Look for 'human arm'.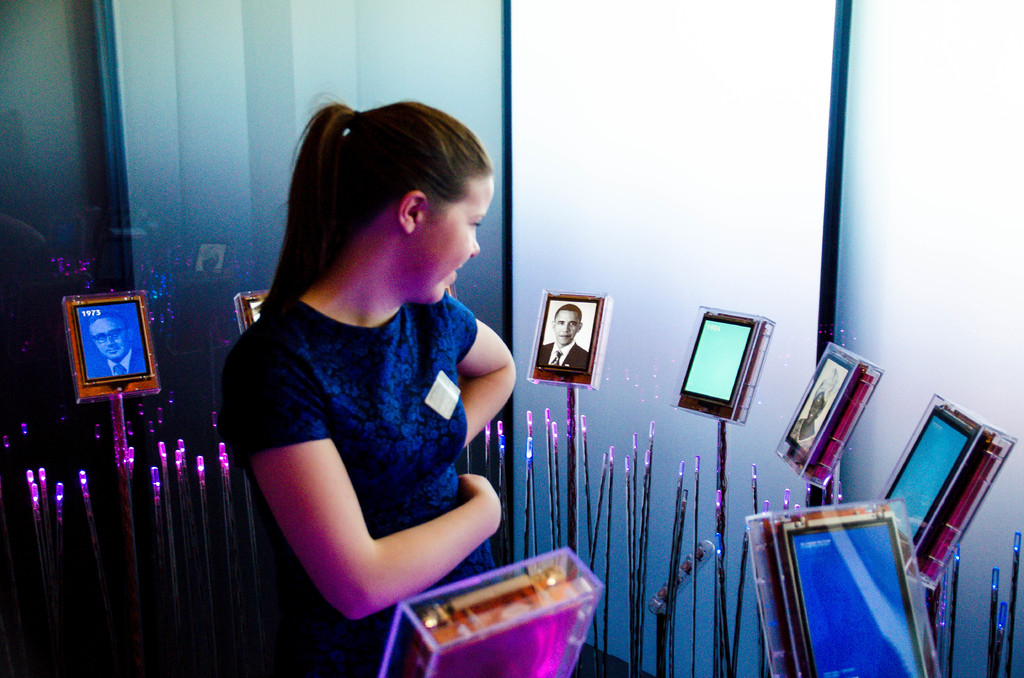
Found: bbox=(220, 323, 509, 620).
